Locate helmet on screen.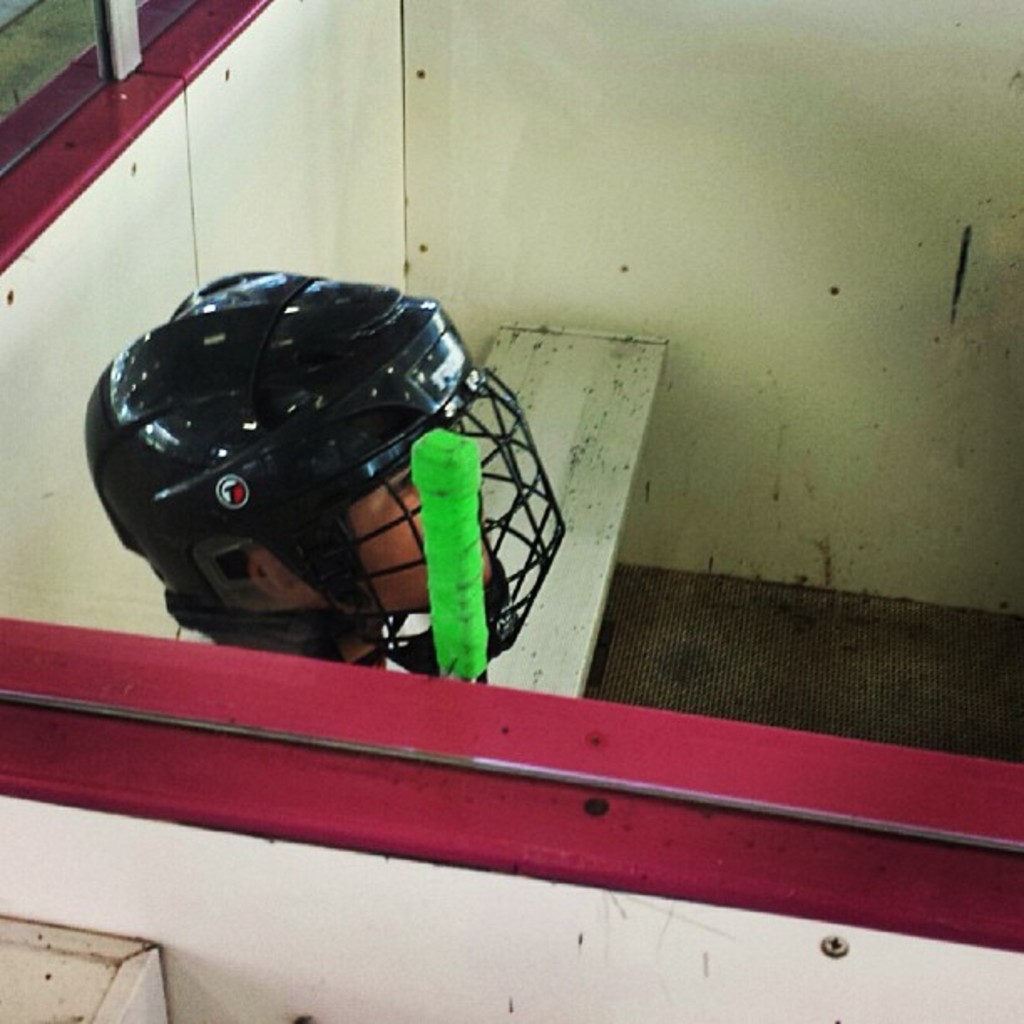
On screen at <region>82, 269, 566, 684</region>.
